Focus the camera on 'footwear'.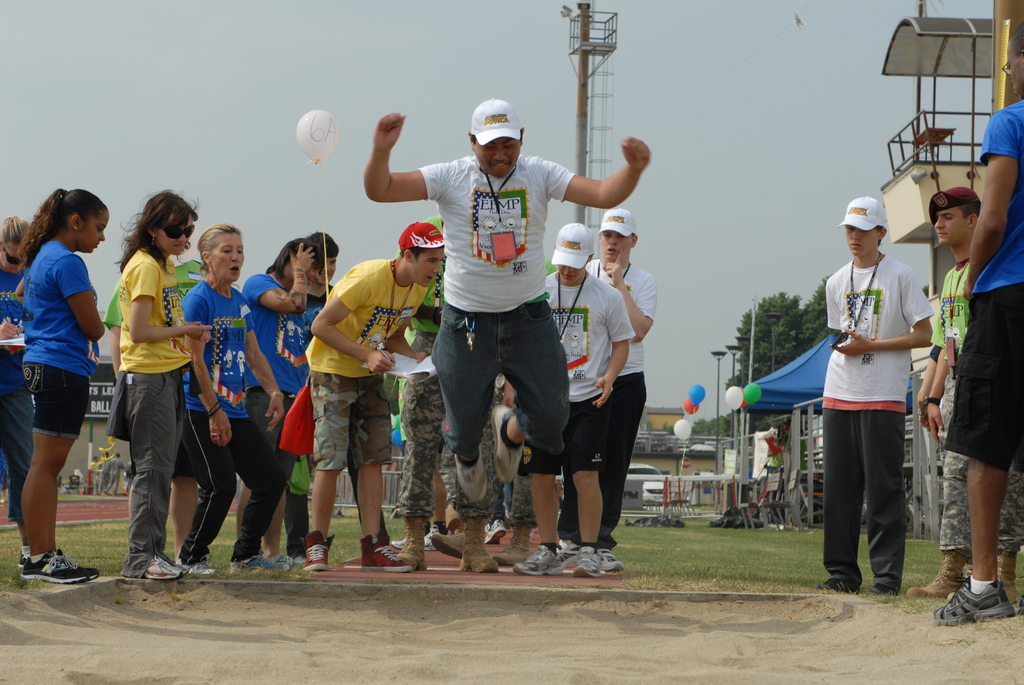
Focus region: (601, 546, 623, 576).
